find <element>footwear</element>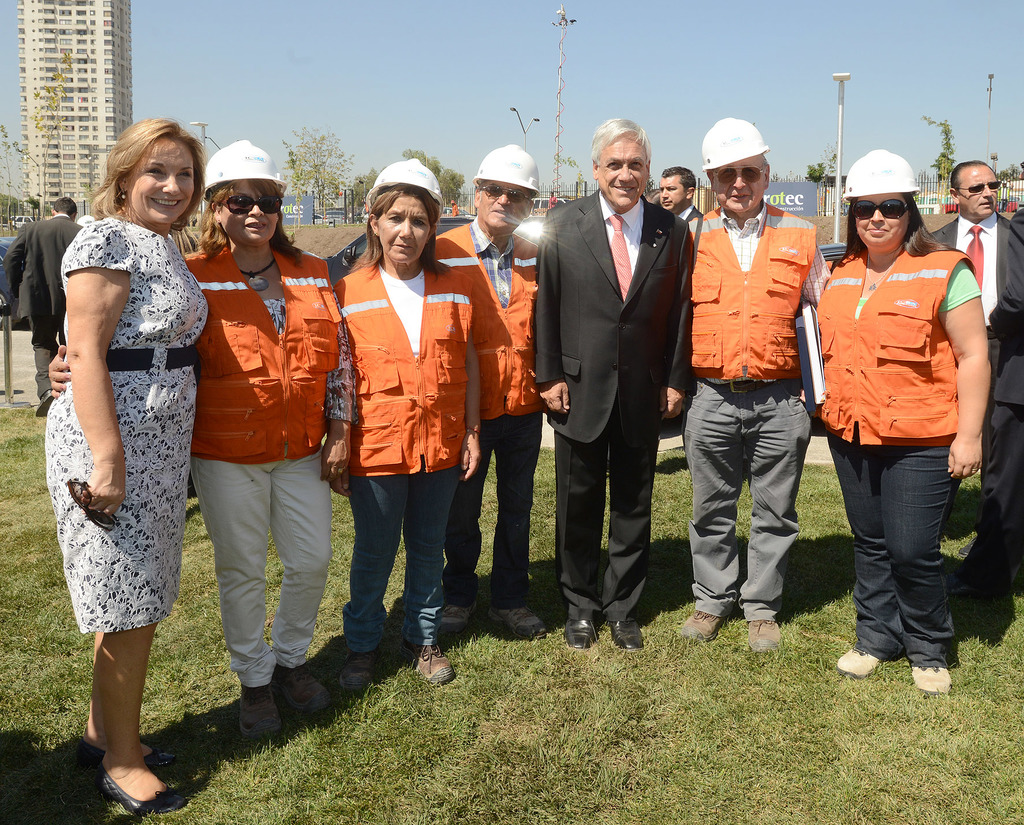
Rect(611, 610, 644, 651)
